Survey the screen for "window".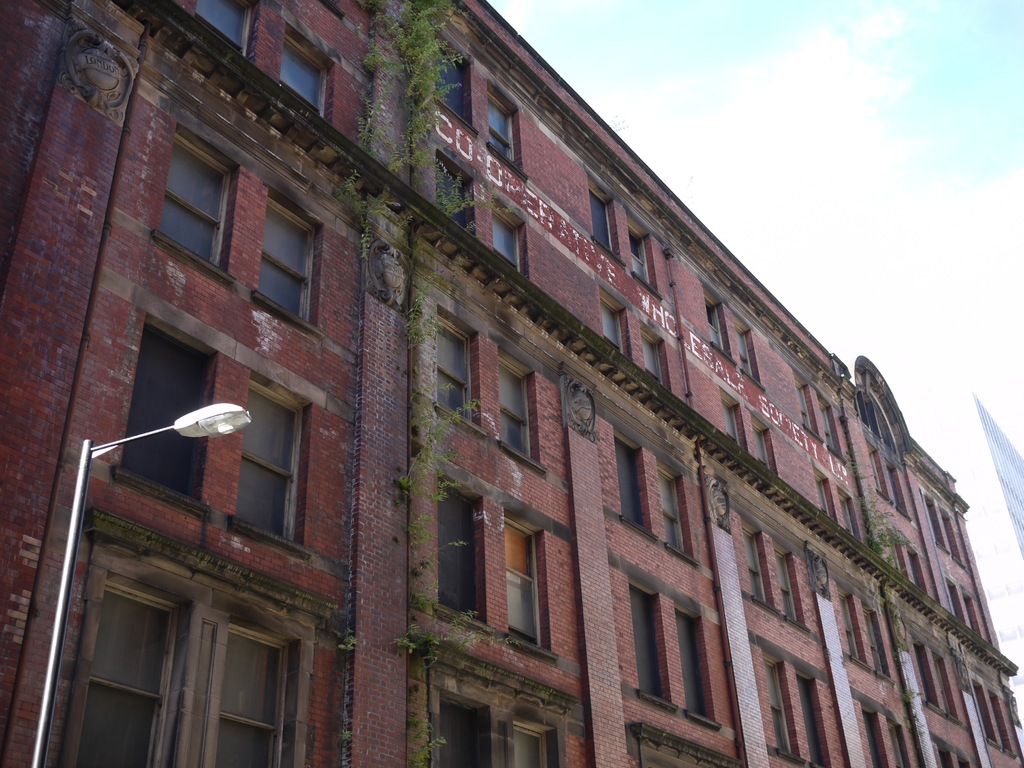
Survey found: left=410, top=460, right=555, bottom=652.
